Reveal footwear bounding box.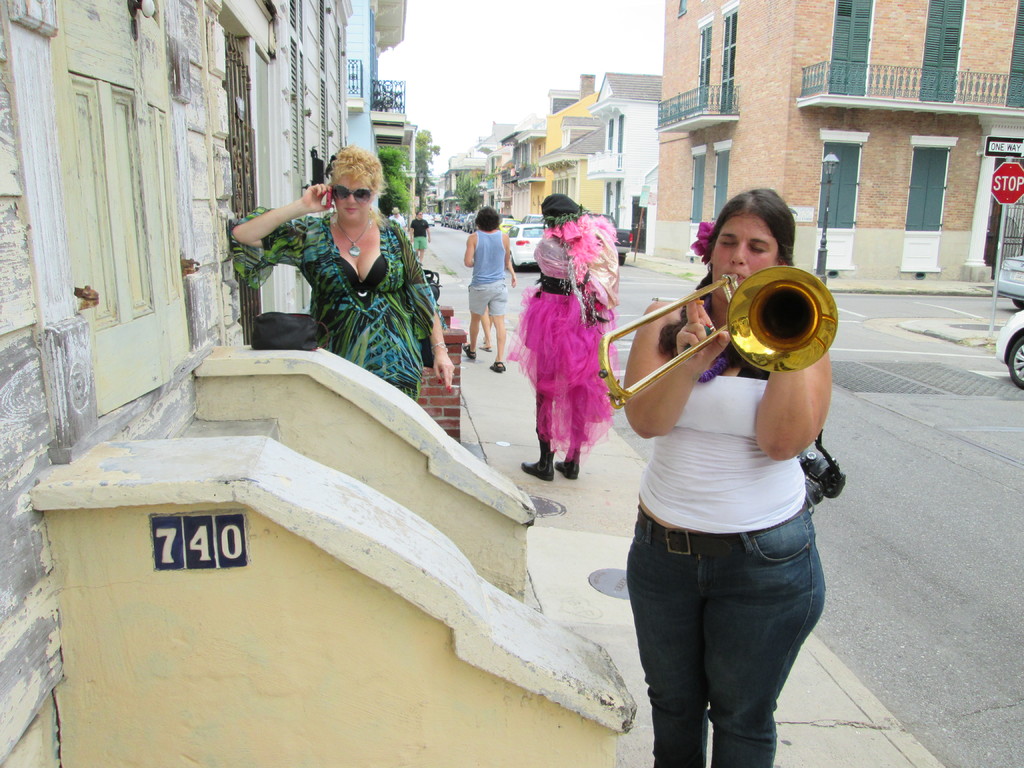
Revealed: <box>461,344,477,358</box>.
